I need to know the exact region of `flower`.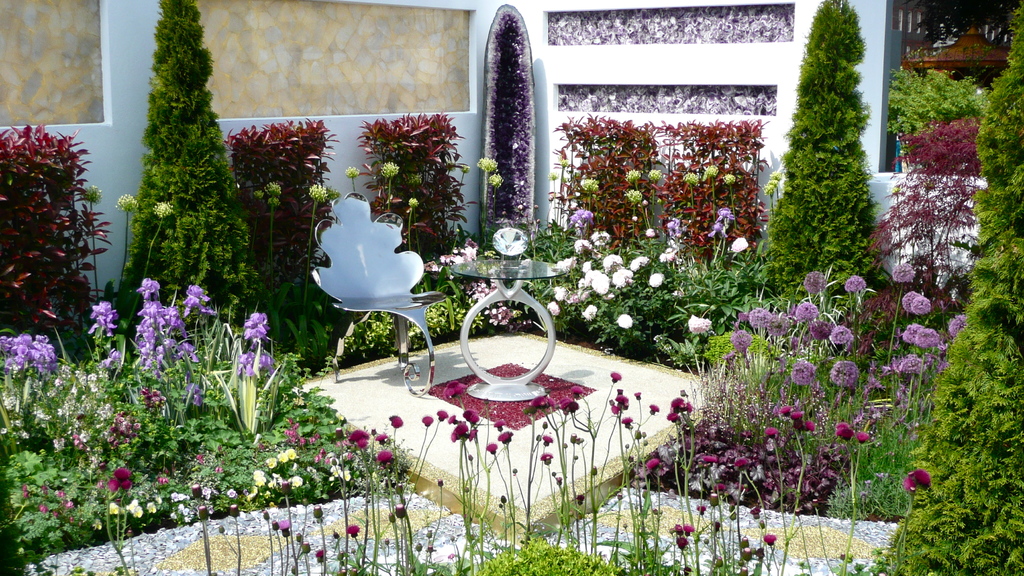
Region: rect(911, 352, 920, 376).
